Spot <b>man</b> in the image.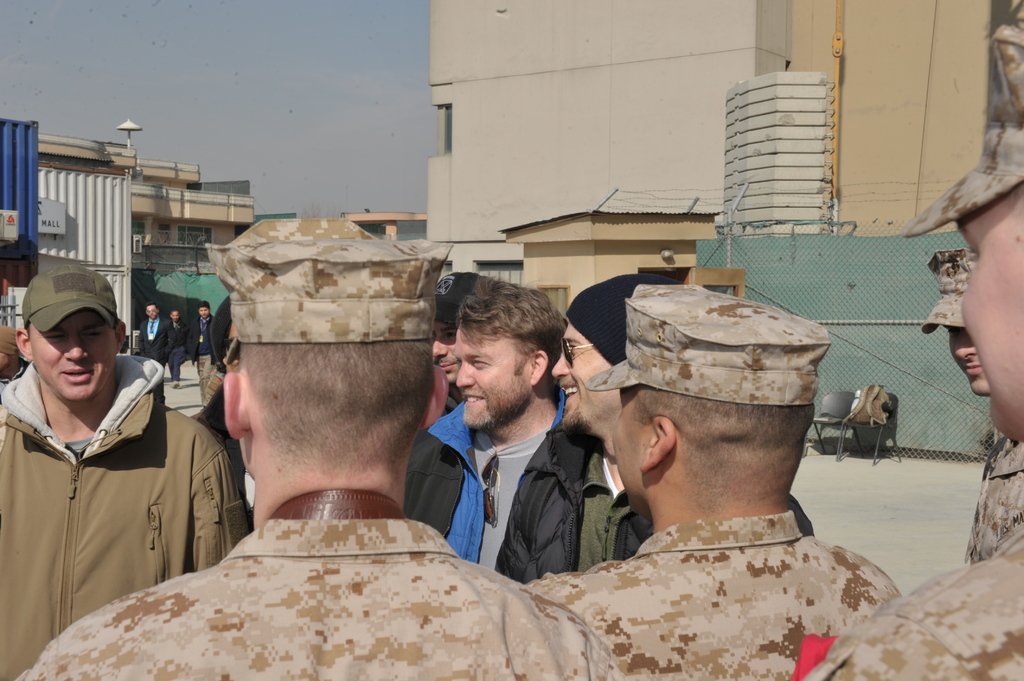
<b>man</b> found at locate(412, 282, 634, 596).
